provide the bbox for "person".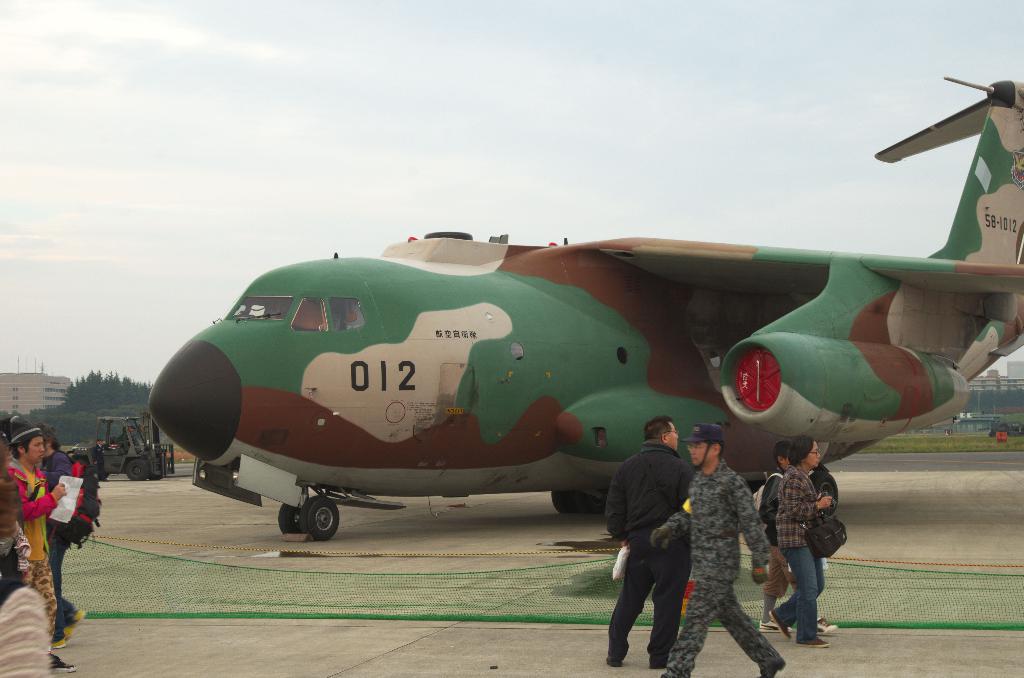
locate(781, 428, 842, 637).
